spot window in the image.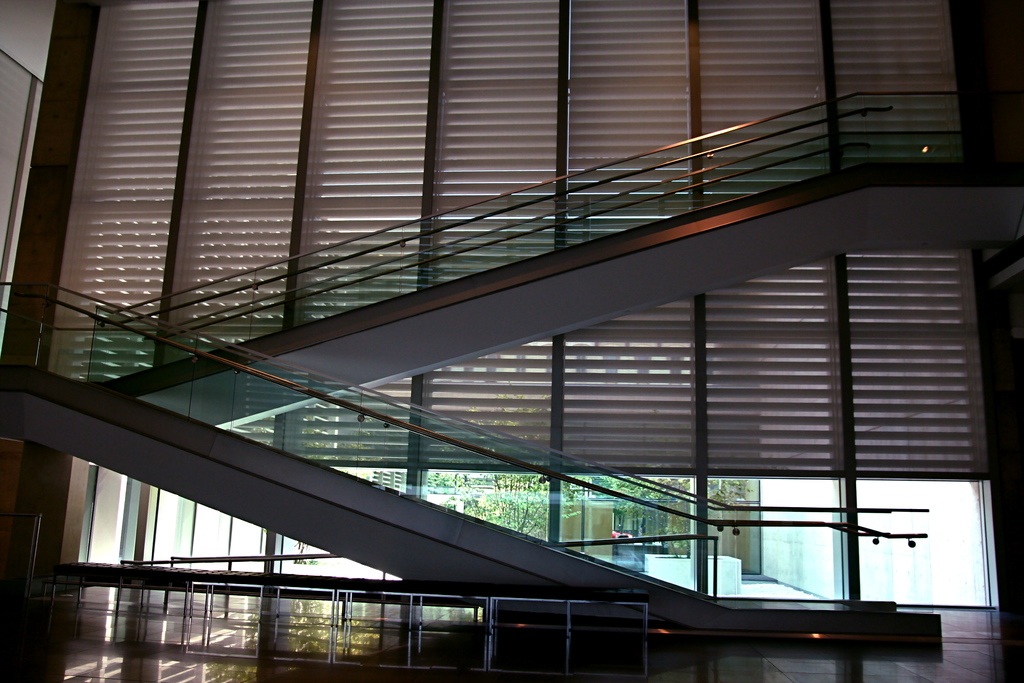
window found at 65, 0, 1000, 611.
